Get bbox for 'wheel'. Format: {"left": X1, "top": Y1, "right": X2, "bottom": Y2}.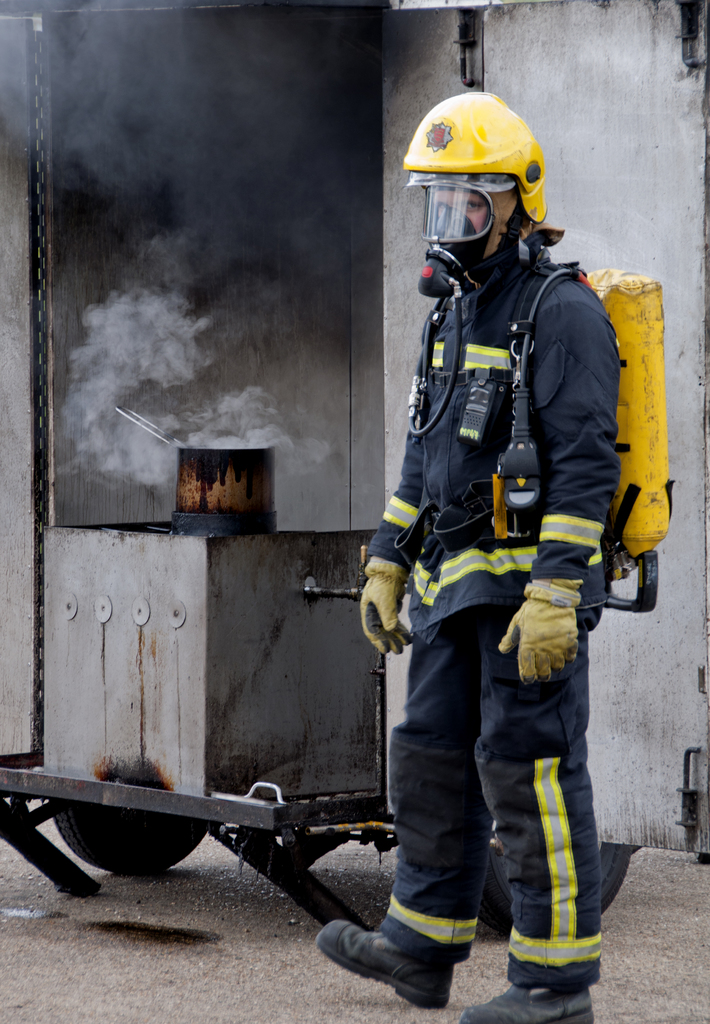
{"left": 44, "top": 796, "right": 208, "bottom": 883}.
